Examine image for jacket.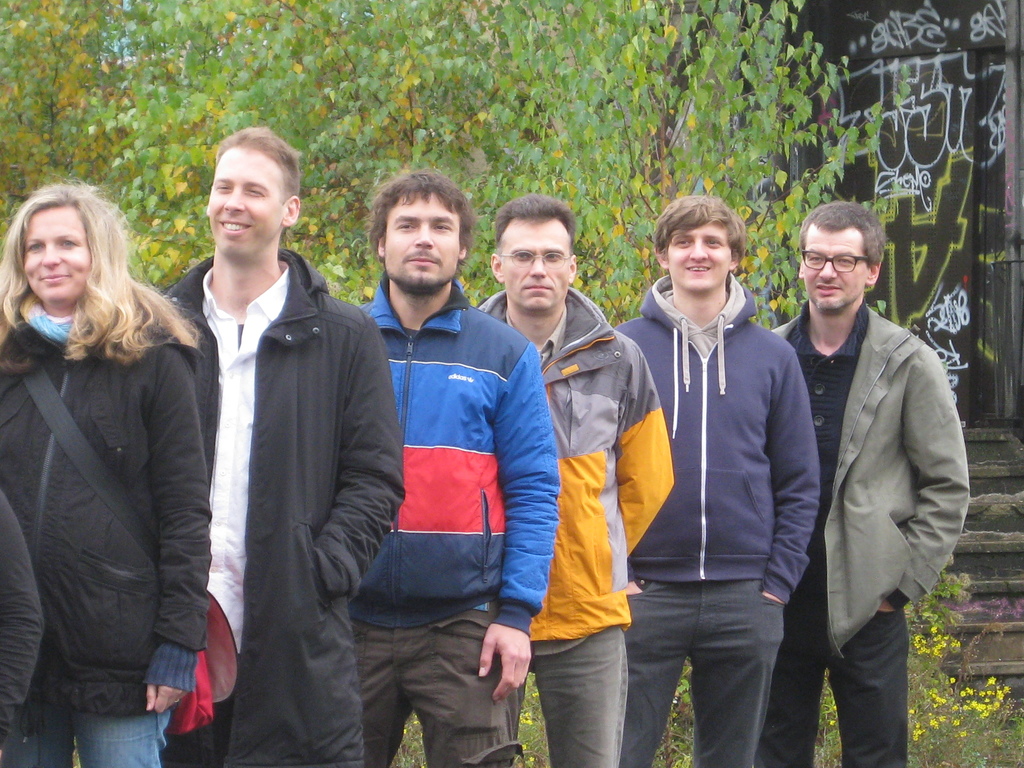
Examination result: crop(774, 303, 974, 648).
